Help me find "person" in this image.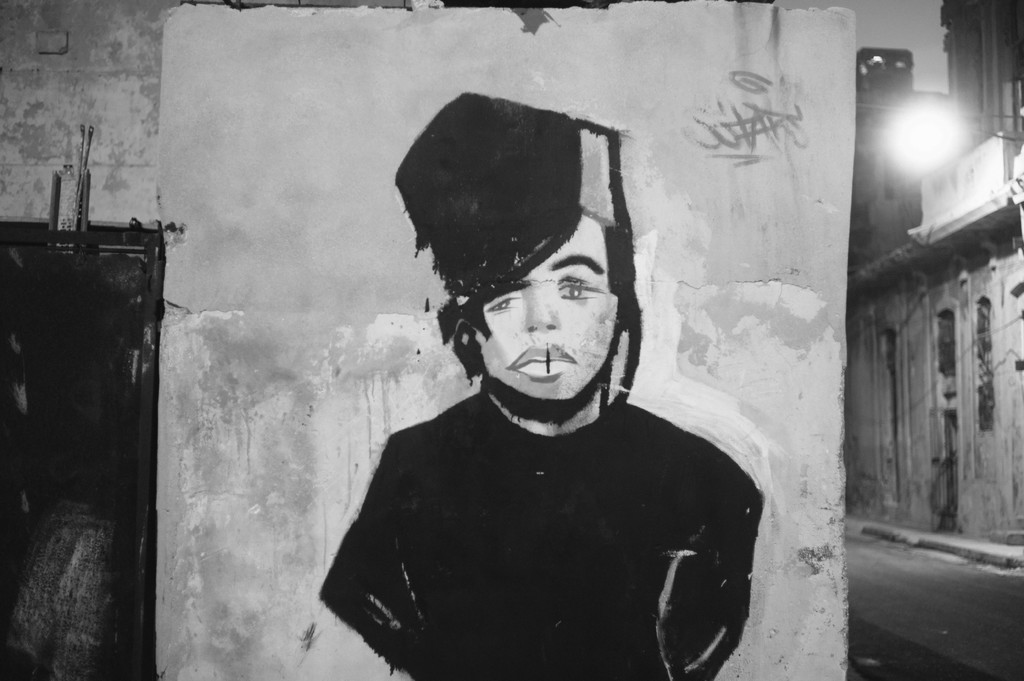
Found it: <box>322,90,769,680</box>.
